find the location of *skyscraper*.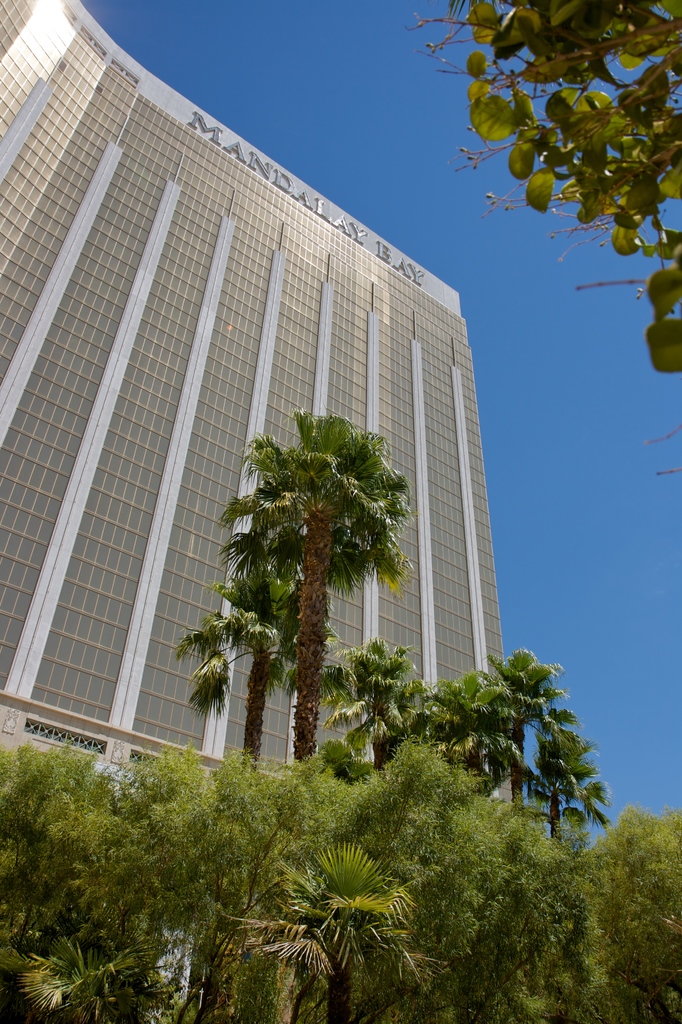
Location: {"left": 0, "top": 0, "right": 561, "bottom": 849}.
